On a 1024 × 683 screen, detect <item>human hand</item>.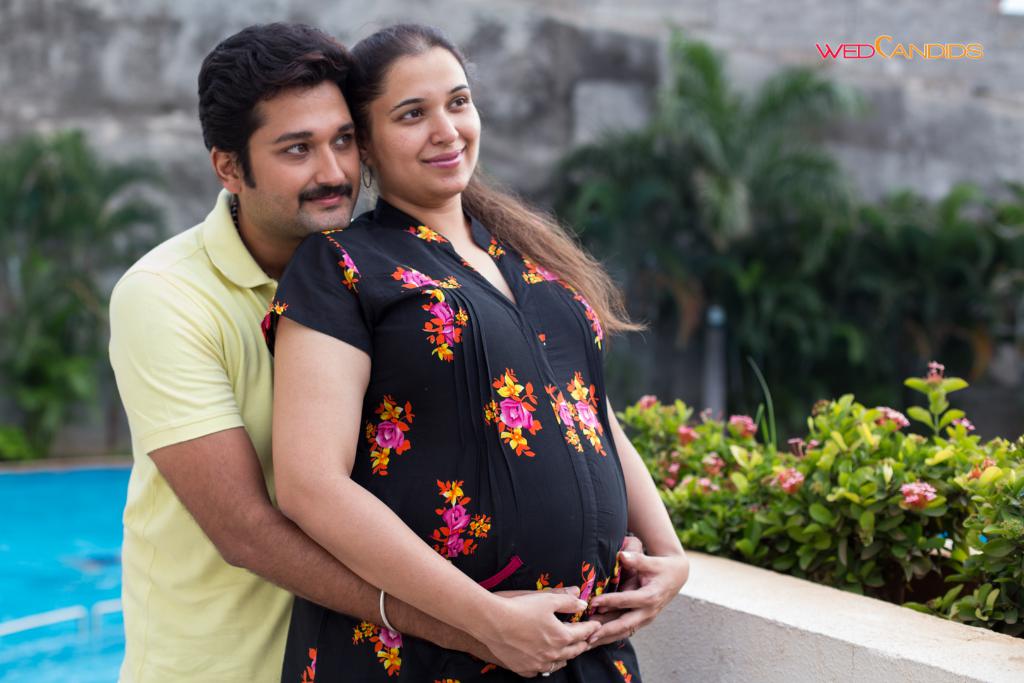
x1=585 y1=536 x2=648 y2=646.
